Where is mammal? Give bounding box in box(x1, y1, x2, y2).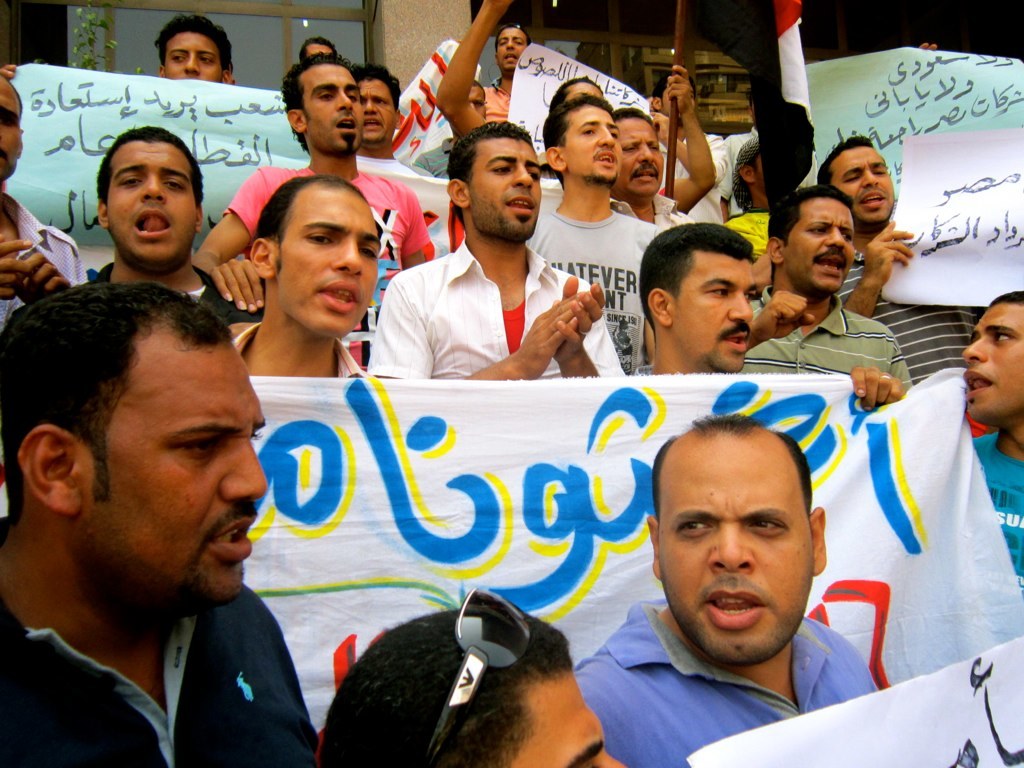
box(298, 610, 608, 762).
